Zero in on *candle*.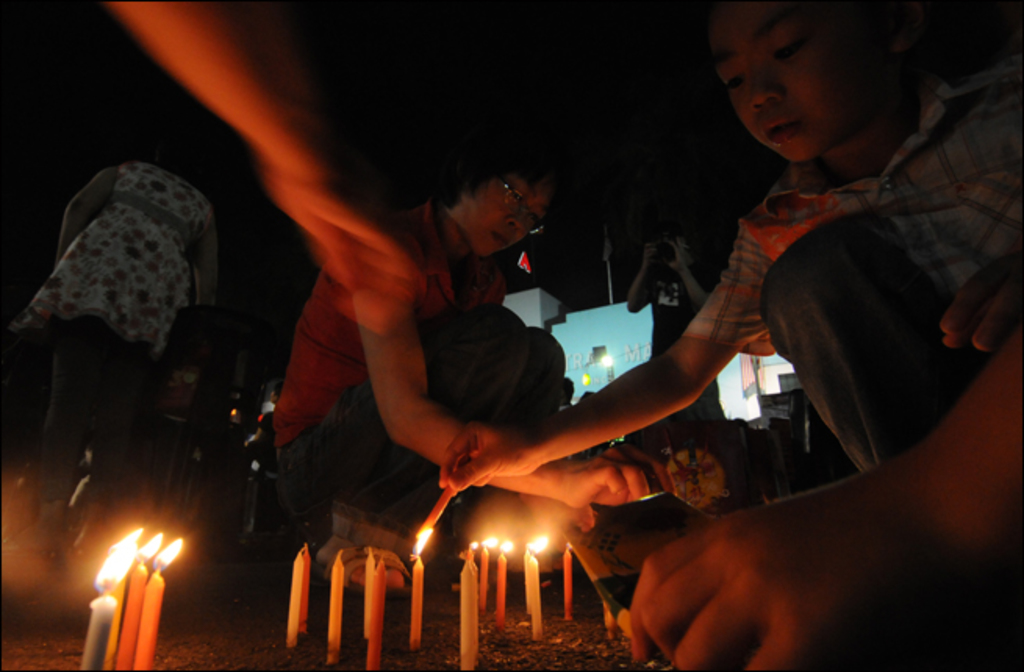
Zeroed in: left=488, top=538, right=489, bottom=608.
